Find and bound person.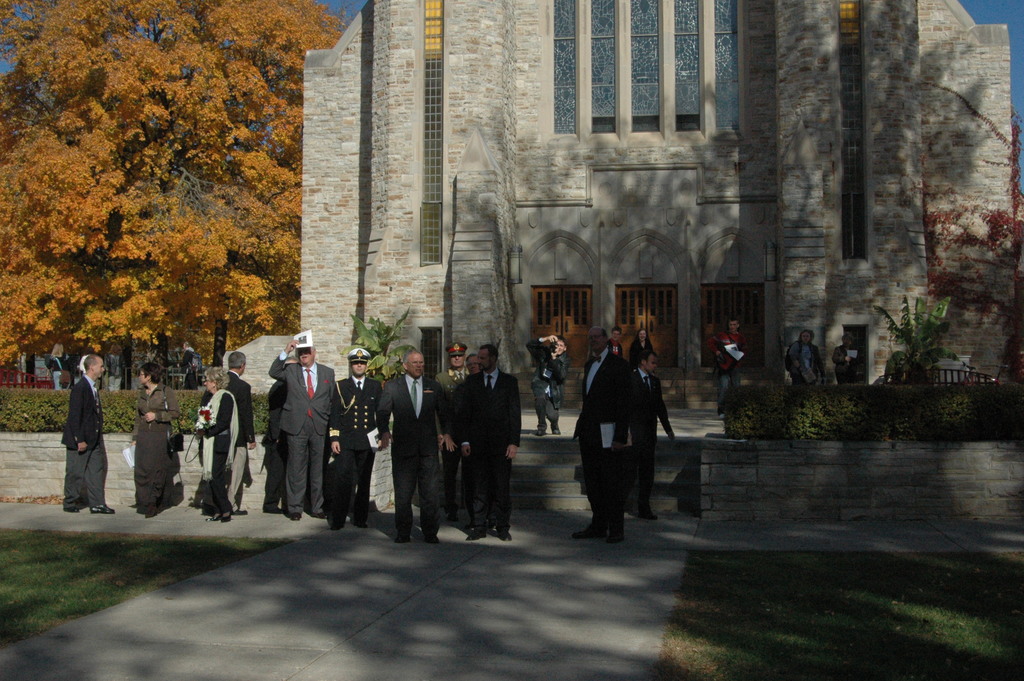
Bound: <bbox>125, 365, 181, 518</bbox>.
